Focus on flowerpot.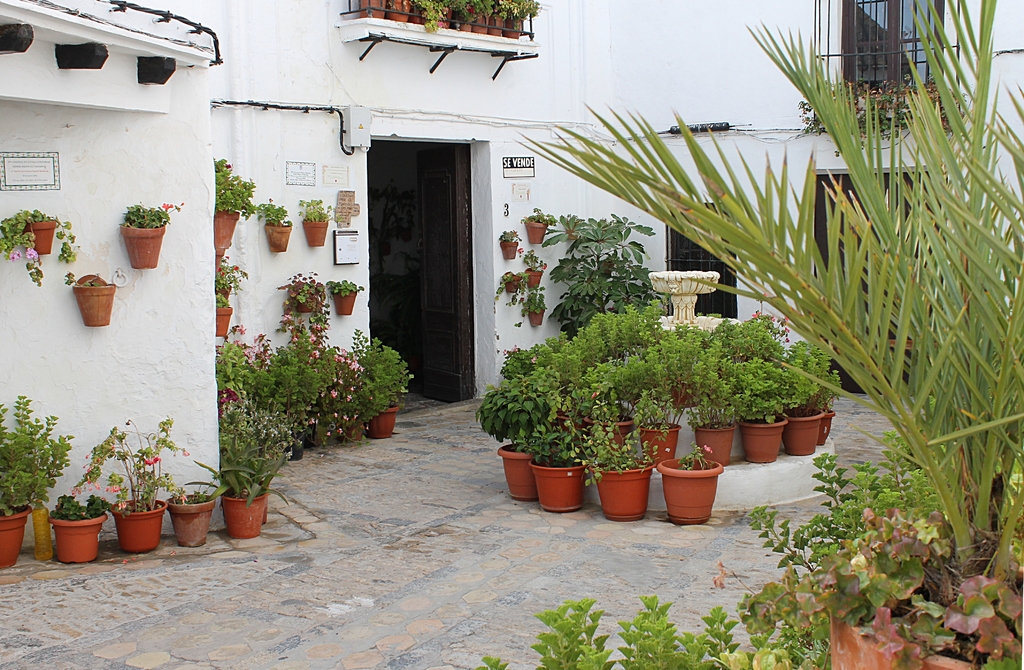
Focused at BBox(829, 559, 1023, 669).
